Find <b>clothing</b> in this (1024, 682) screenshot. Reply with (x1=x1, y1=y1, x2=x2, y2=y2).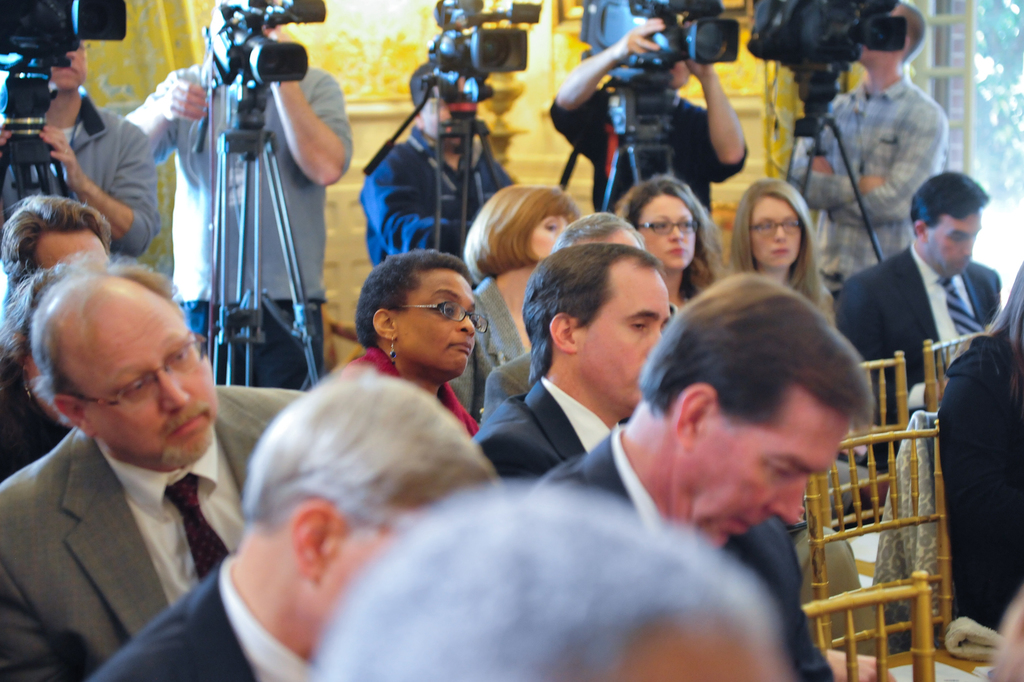
(x1=0, y1=382, x2=300, y2=681).
